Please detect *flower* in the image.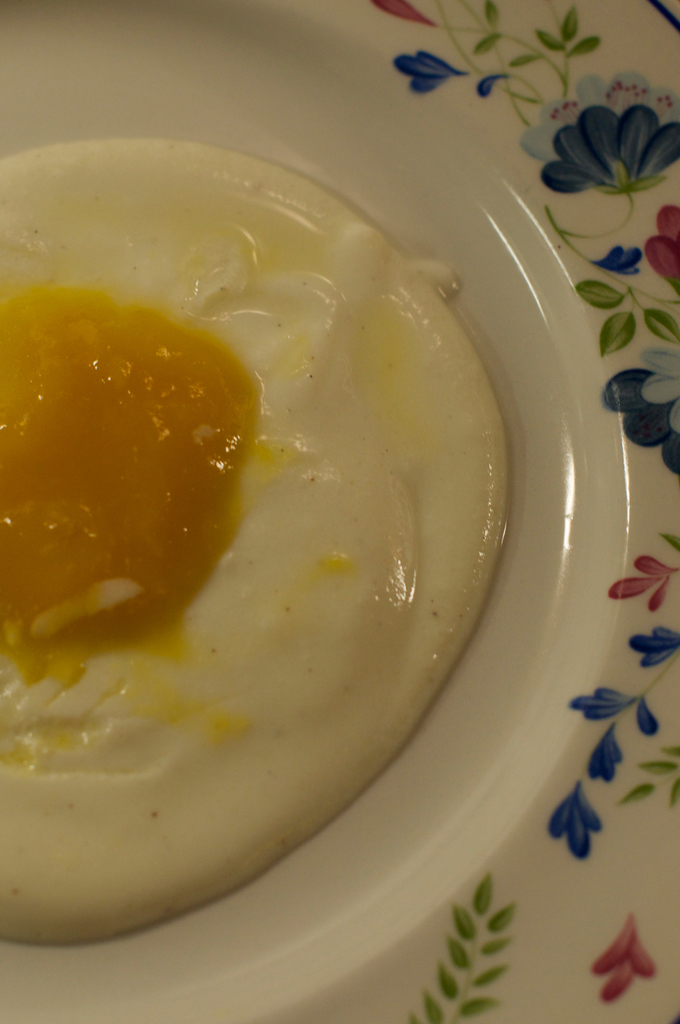
{"x1": 599, "y1": 353, "x2": 679, "y2": 468}.
